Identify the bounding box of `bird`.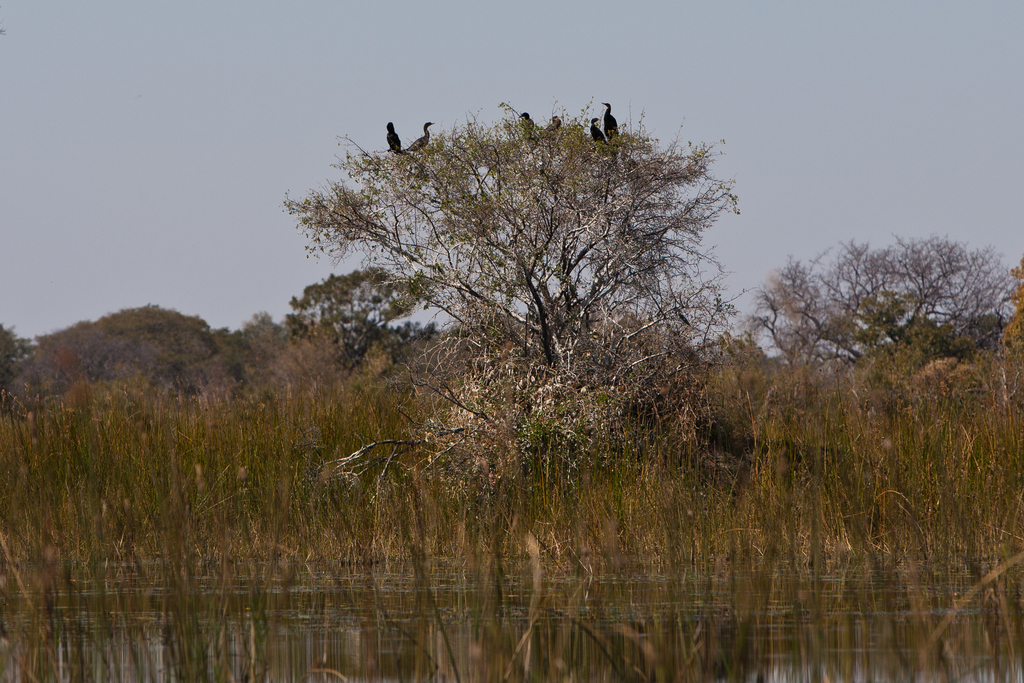
{"left": 384, "top": 118, "right": 405, "bottom": 152}.
